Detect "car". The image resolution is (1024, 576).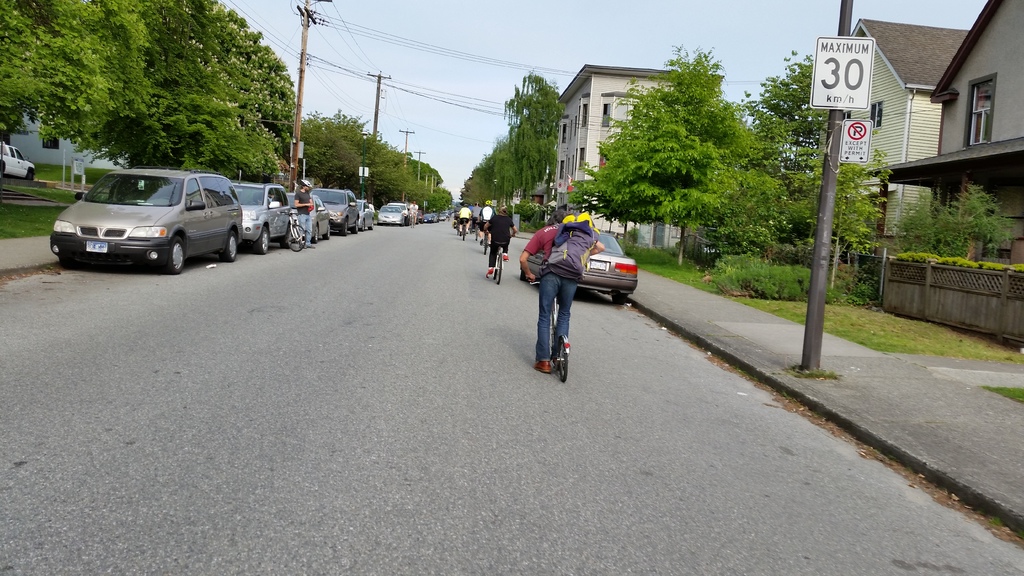
l=529, t=222, r=640, b=303.
